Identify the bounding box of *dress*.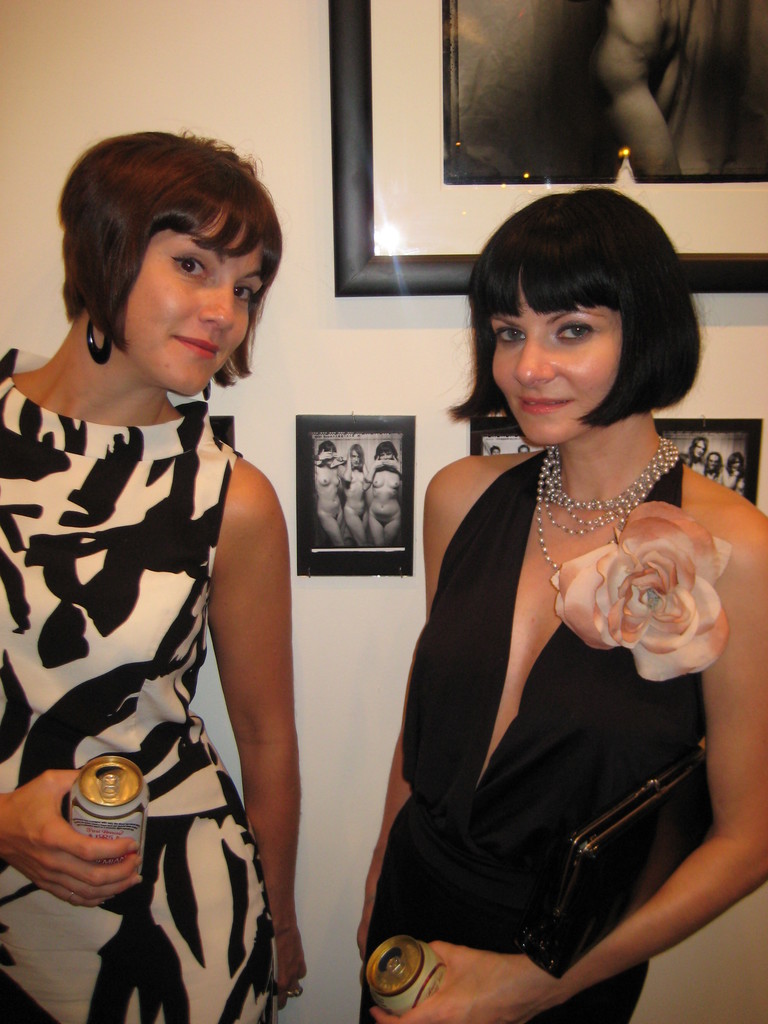
0:349:284:1023.
